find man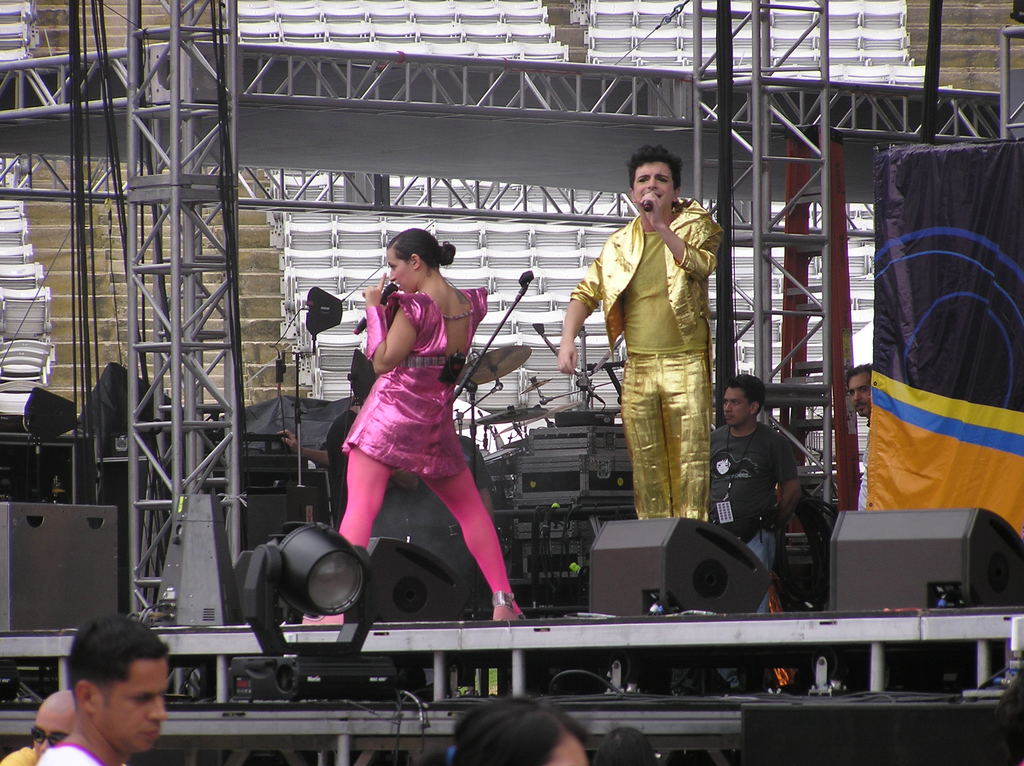
x1=853 y1=363 x2=874 y2=421
